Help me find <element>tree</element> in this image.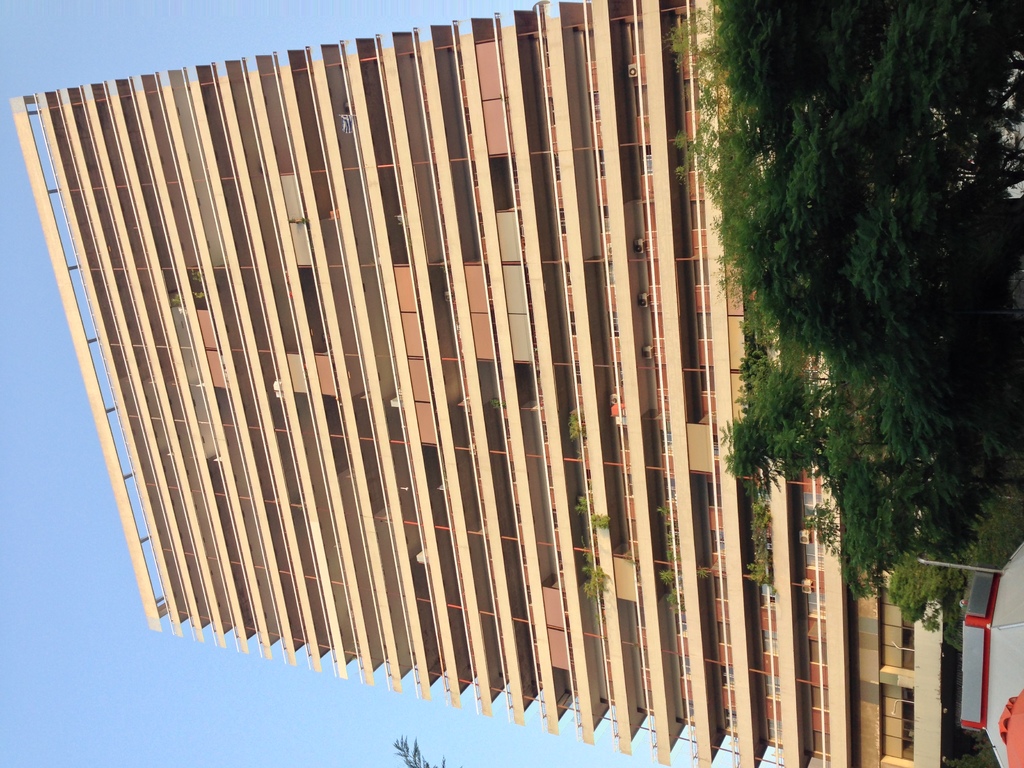
Found it: pyautogui.locateOnScreen(655, 563, 689, 605).
